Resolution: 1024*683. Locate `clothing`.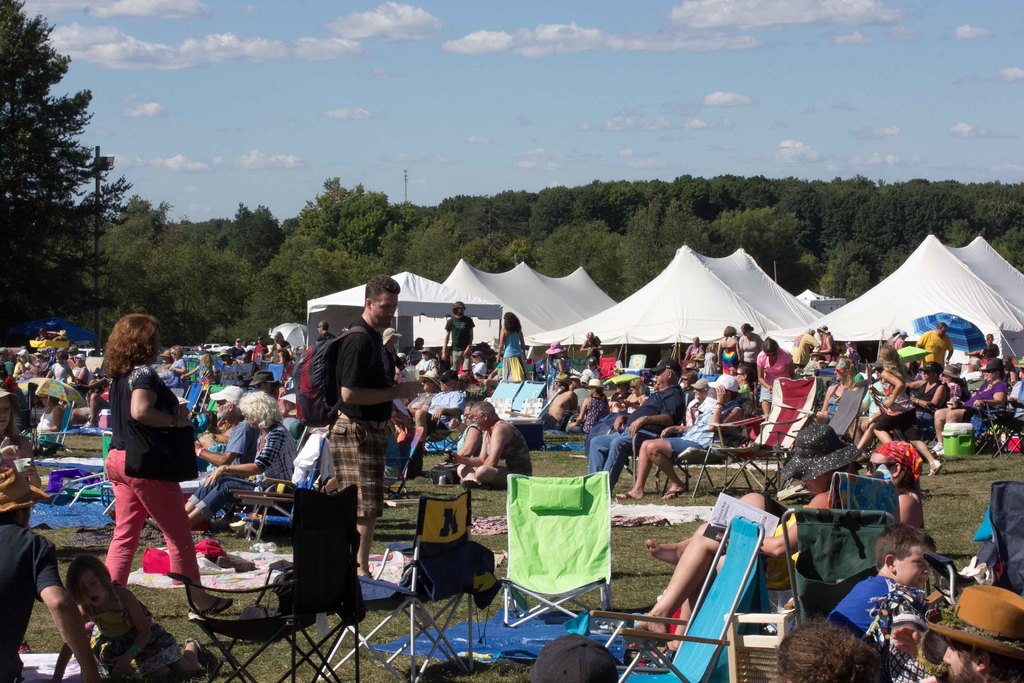
216:419:257:473.
